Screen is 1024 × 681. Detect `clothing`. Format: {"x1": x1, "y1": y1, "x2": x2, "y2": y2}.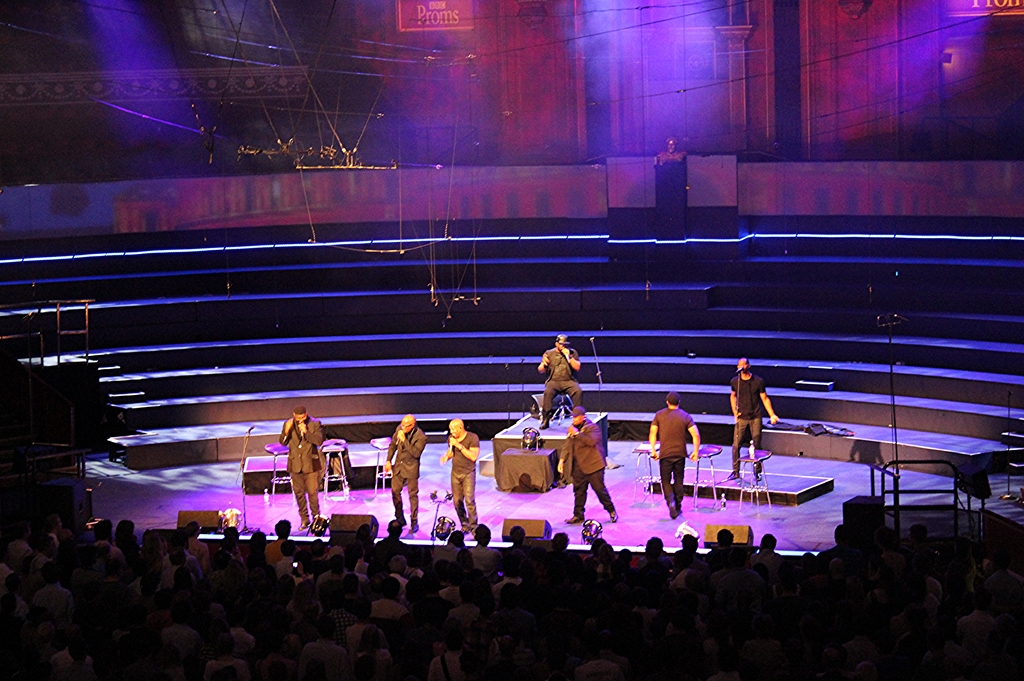
{"x1": 392, "y1": 427, "x2": 424, "y2": 516}.
